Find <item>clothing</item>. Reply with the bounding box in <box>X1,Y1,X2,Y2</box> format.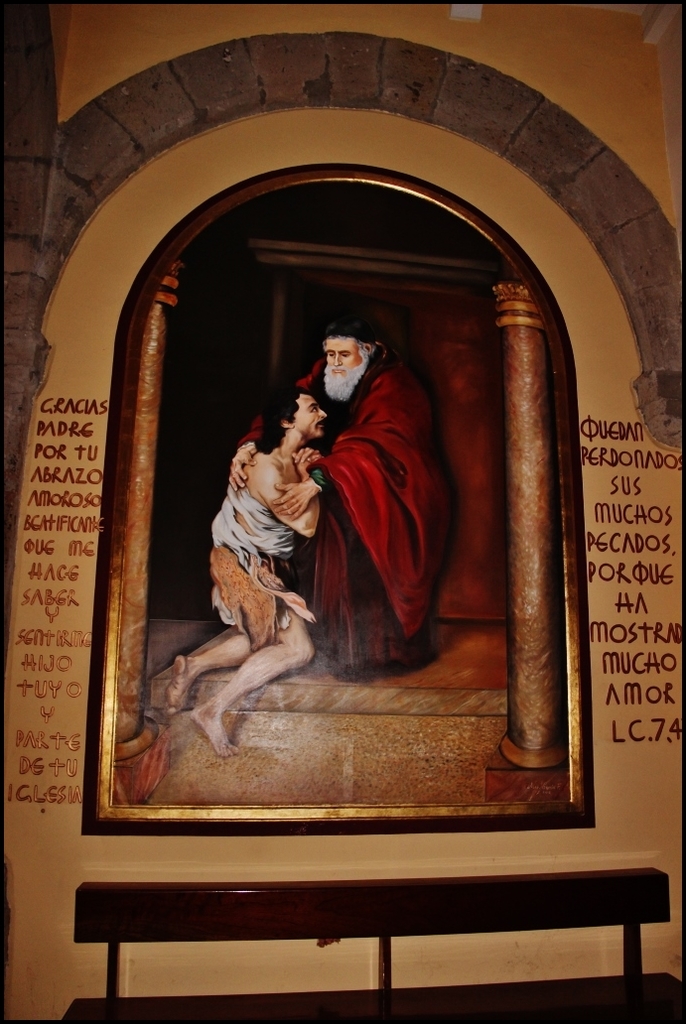
<box>242,348,453,664</box>.
